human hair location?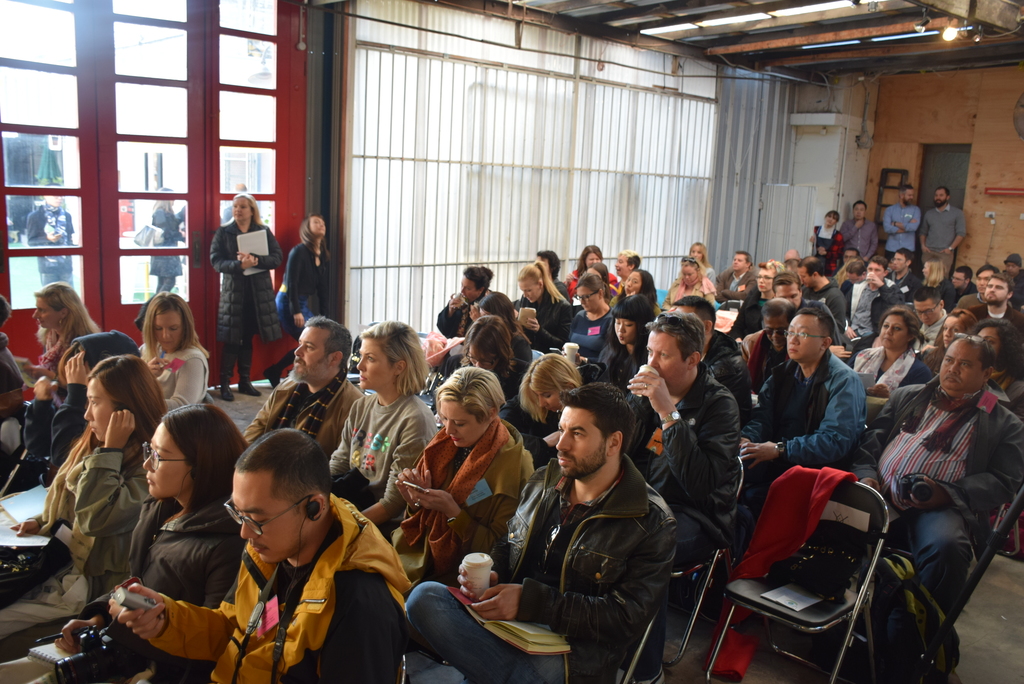
[x1=243, y1=419, x2=331, y2=515]
